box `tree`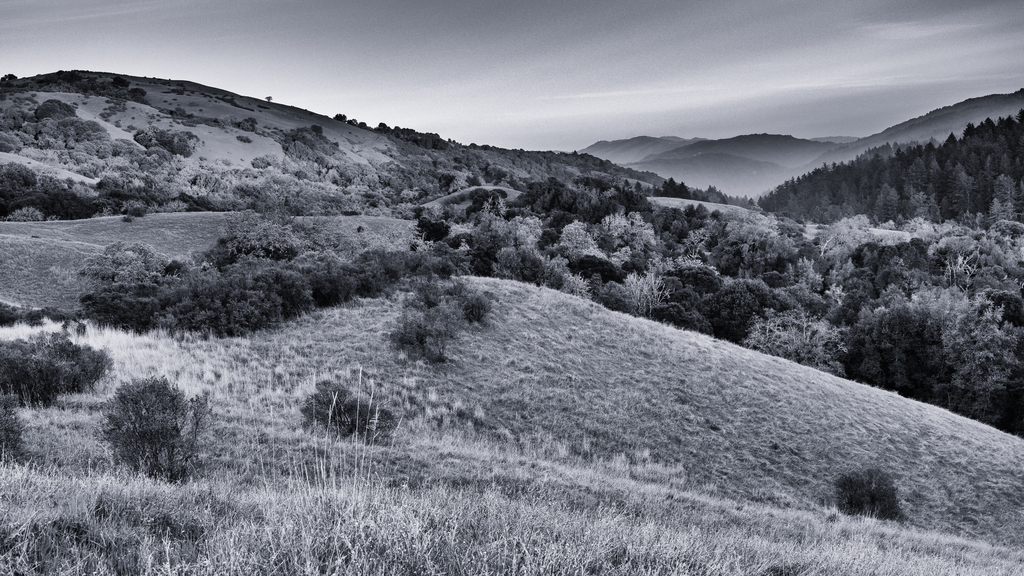
x1=824 y1=462 x2=926 y2=529
